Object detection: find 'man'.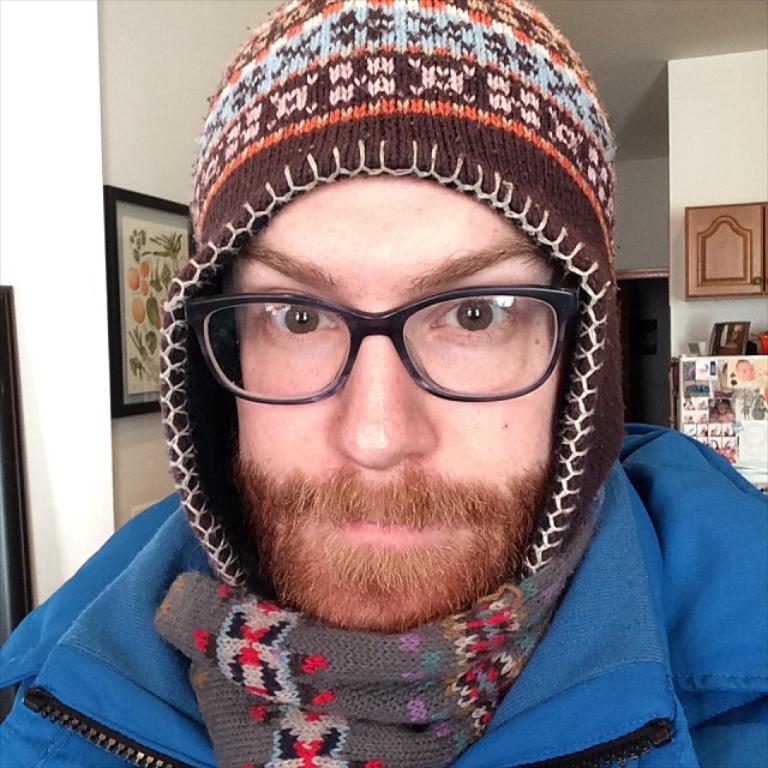
detection(0, 0, 767, 767).
